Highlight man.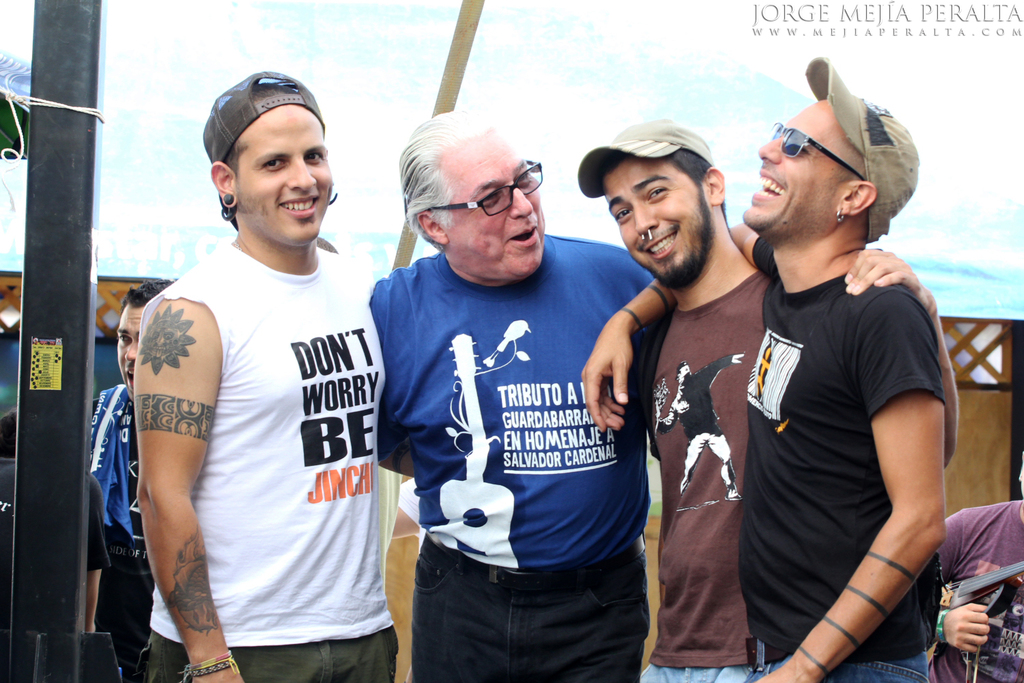
Highlighted region: bbox(933, 449, 1023, 682).
